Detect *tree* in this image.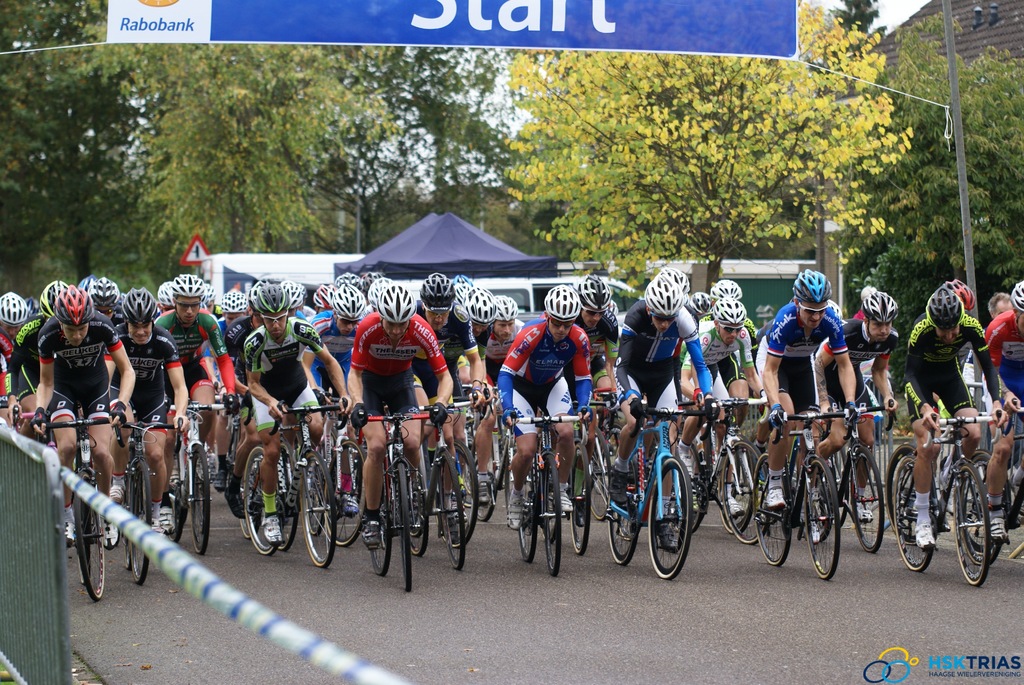
Detection: left=815, top=0, right=899, bottom=64.
